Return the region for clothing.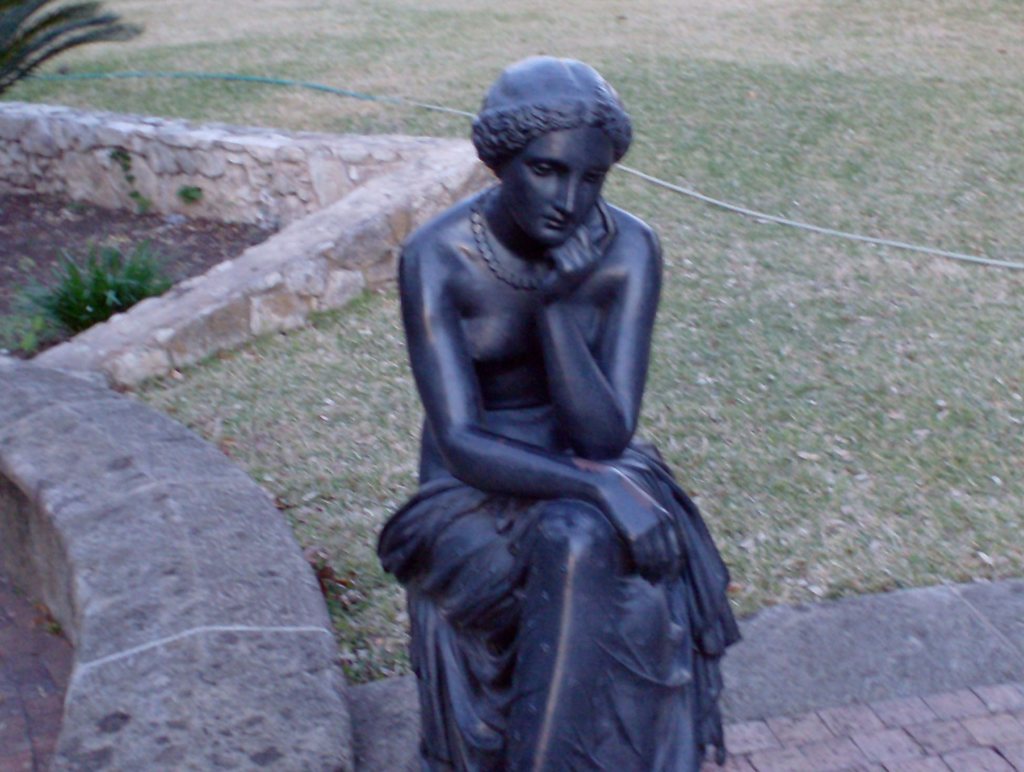
box(369, 477, 747, 771).
